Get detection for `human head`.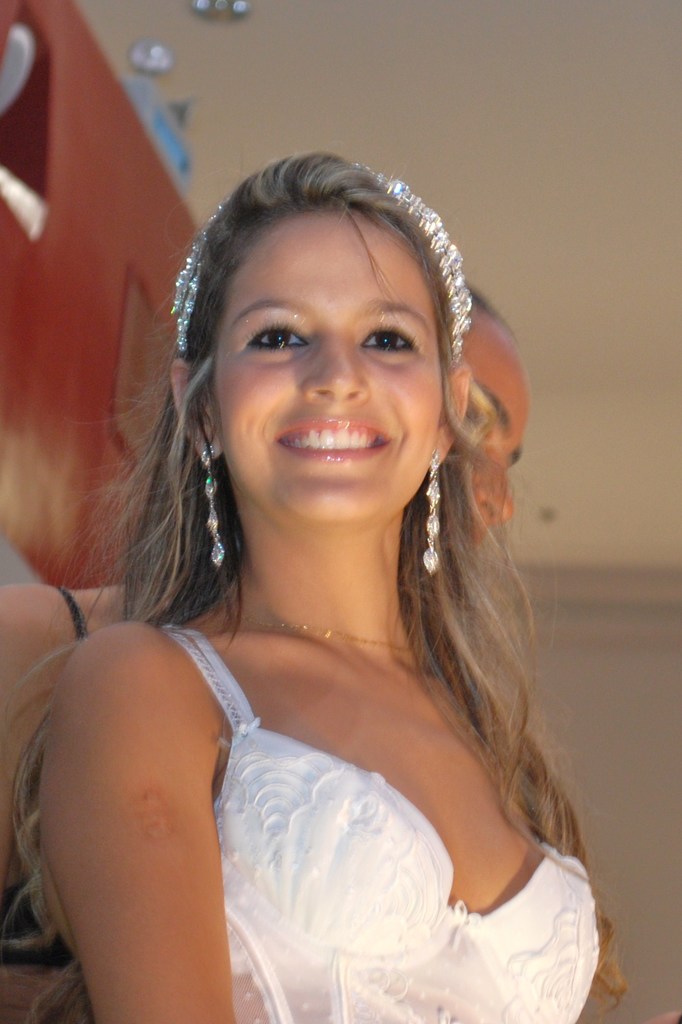
Detection: (x1=165, y1=144, x2=487, y2=509).
